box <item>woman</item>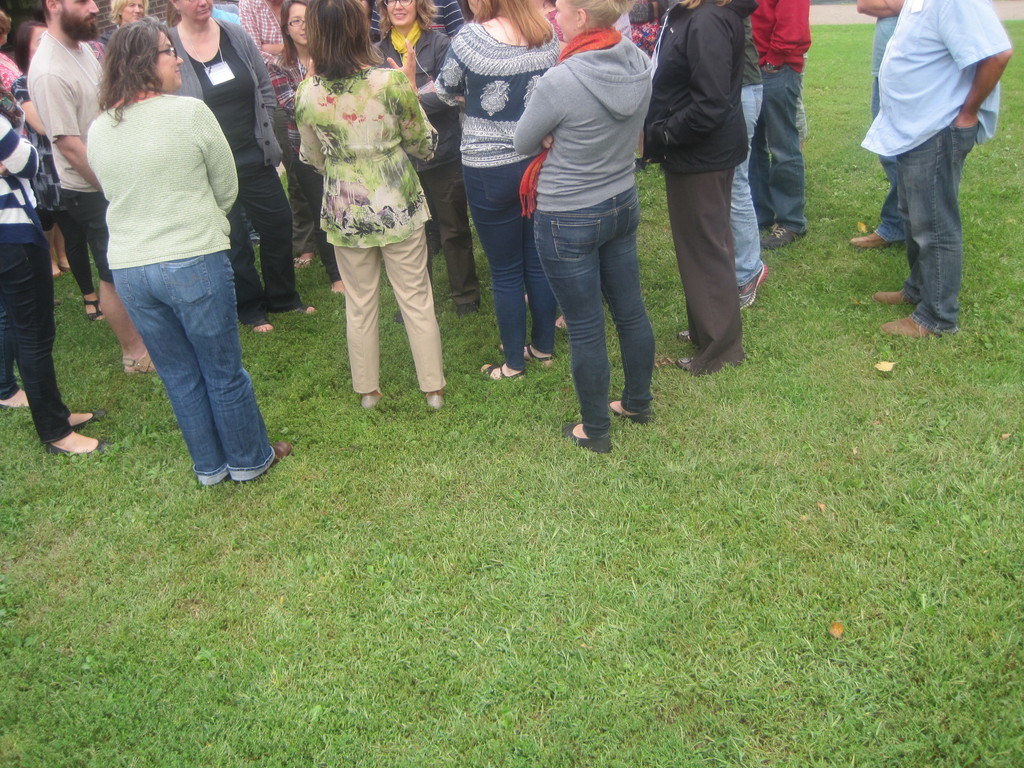
bbox=[157, 0, 323, 335]
